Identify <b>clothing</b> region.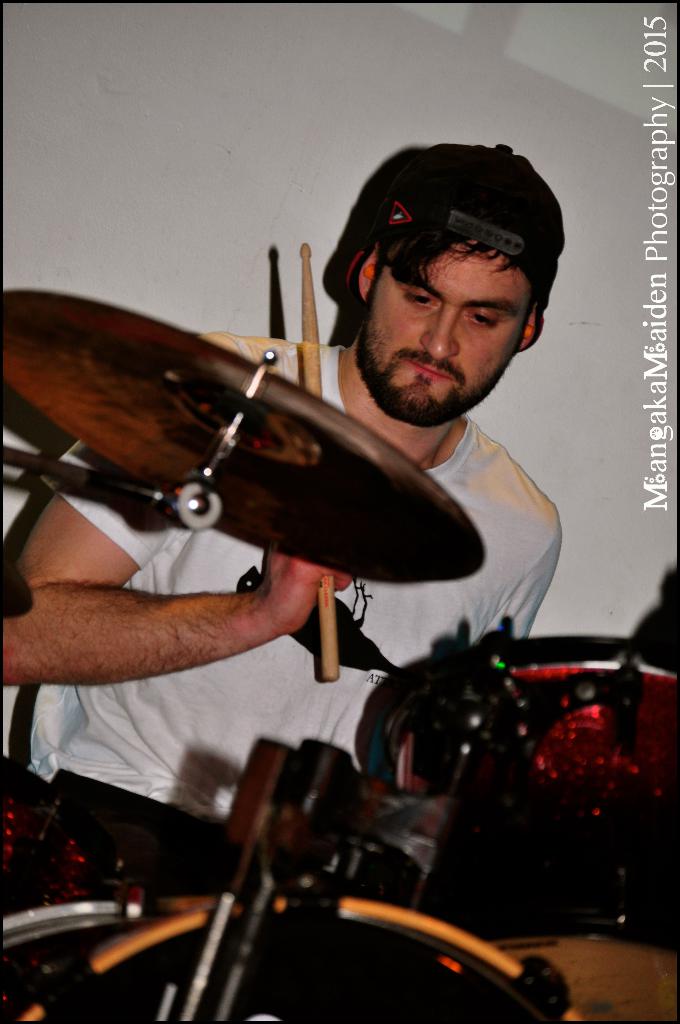
Region: (52, 170, 558, 785).
